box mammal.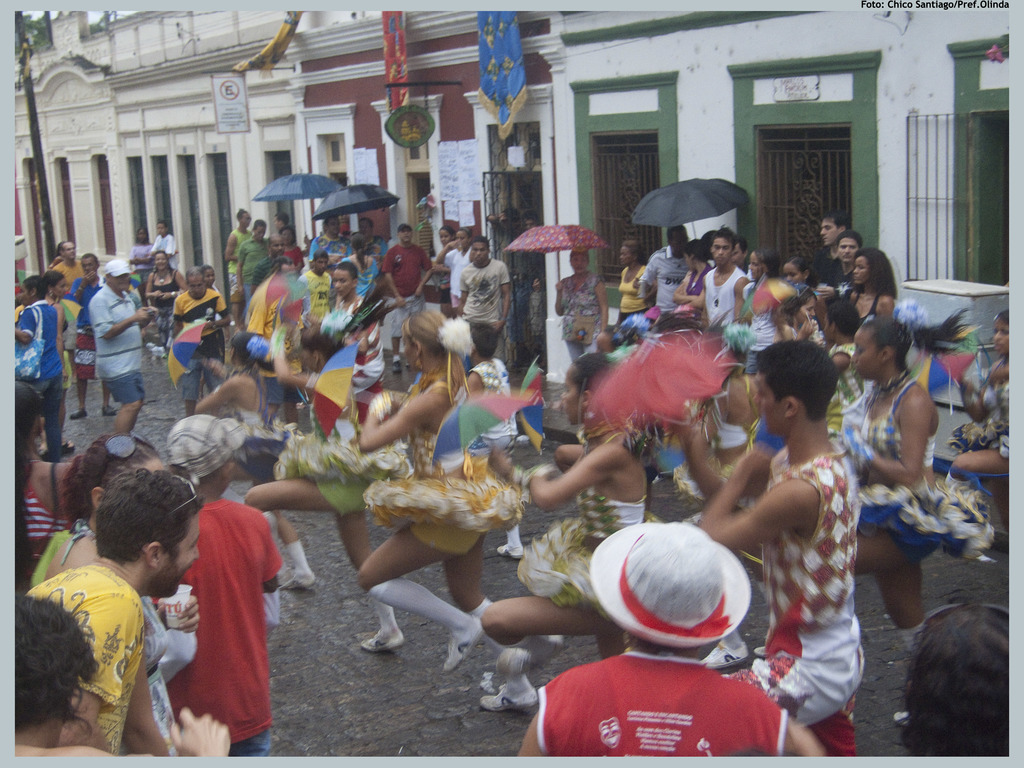
[x1=434, y1=224, x2=482, y2=299].
